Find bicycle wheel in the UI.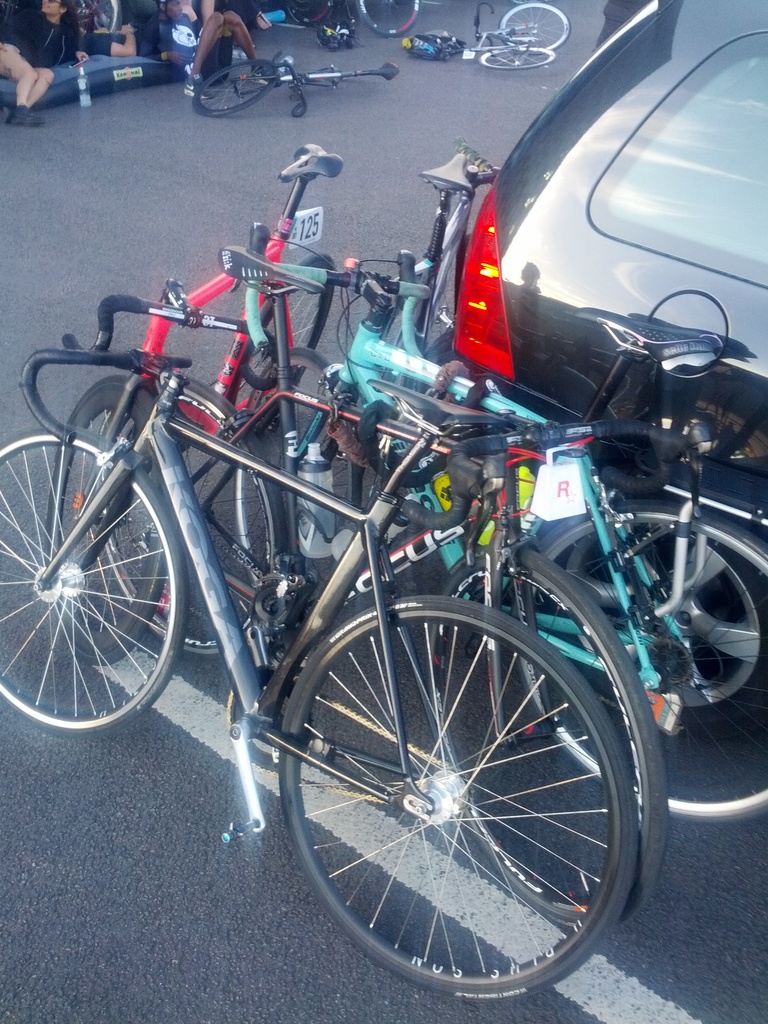
UI element at Rect(276, 0, 336, 30).
